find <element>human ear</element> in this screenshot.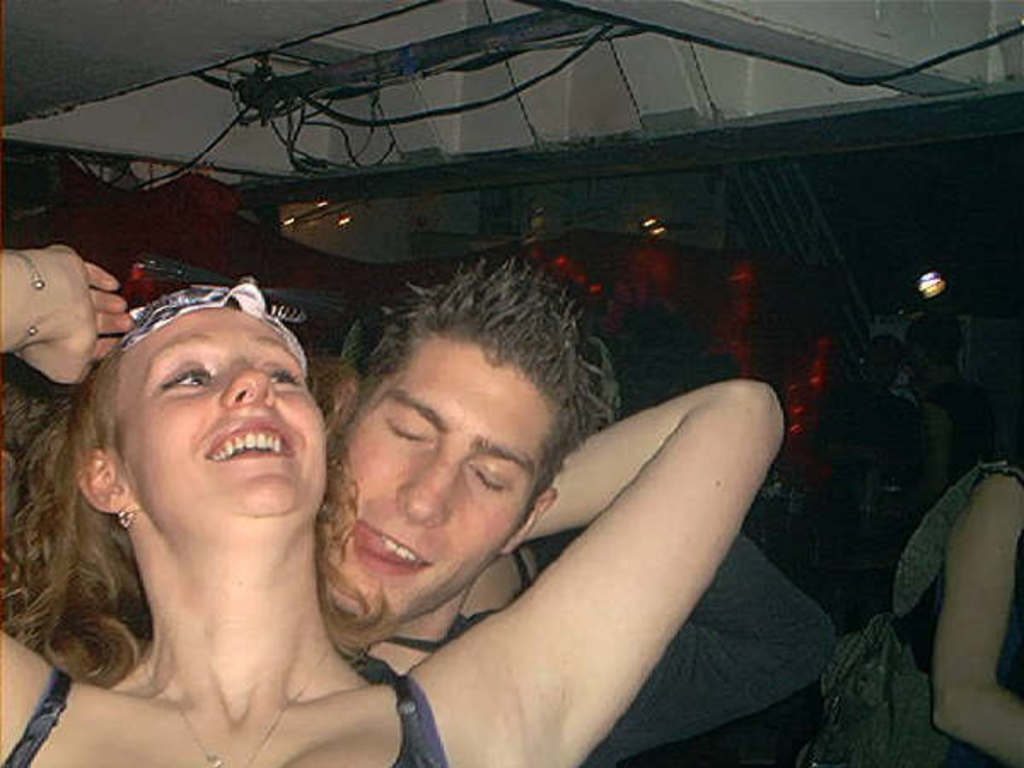
The bounding box for <element>human ear</element> is Rect(326, 386, 362, 433).
